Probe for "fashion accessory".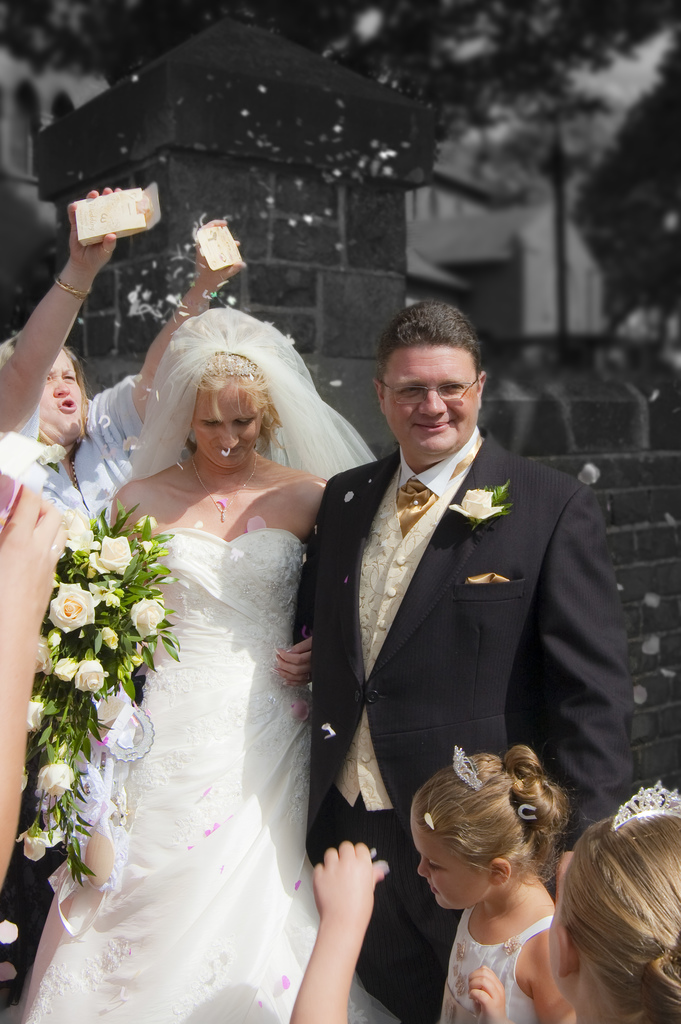
Probe result: x1=100, y1=244, x2=112, y2=255.
